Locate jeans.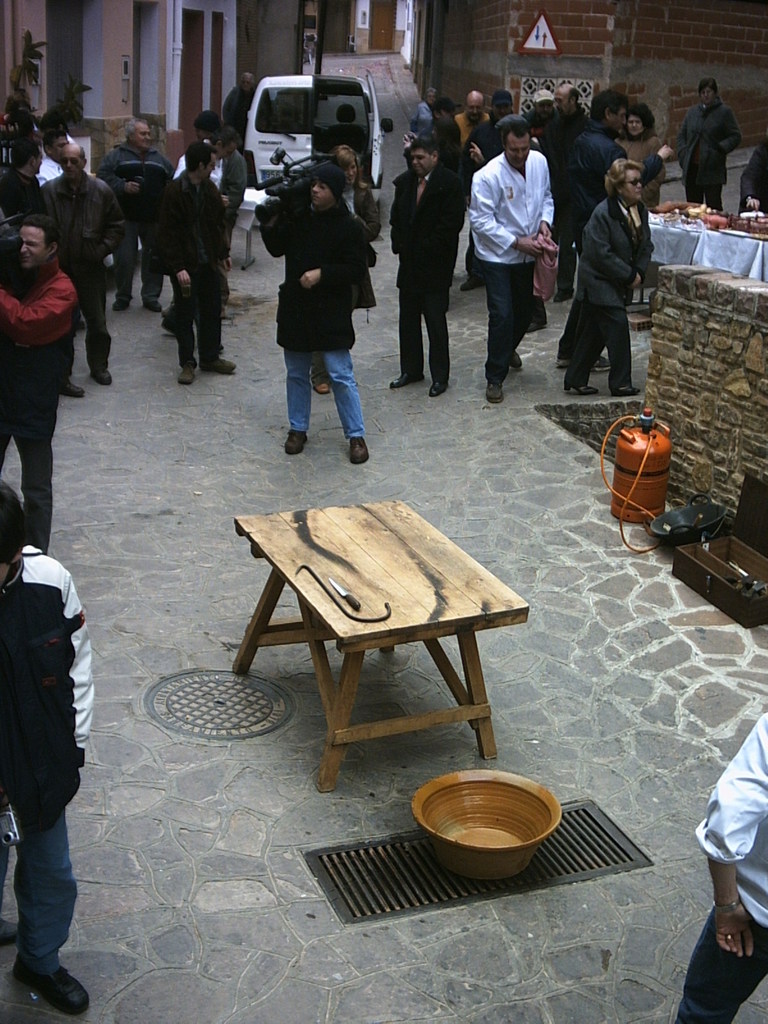
Bounding box: [0,812,79,973].
